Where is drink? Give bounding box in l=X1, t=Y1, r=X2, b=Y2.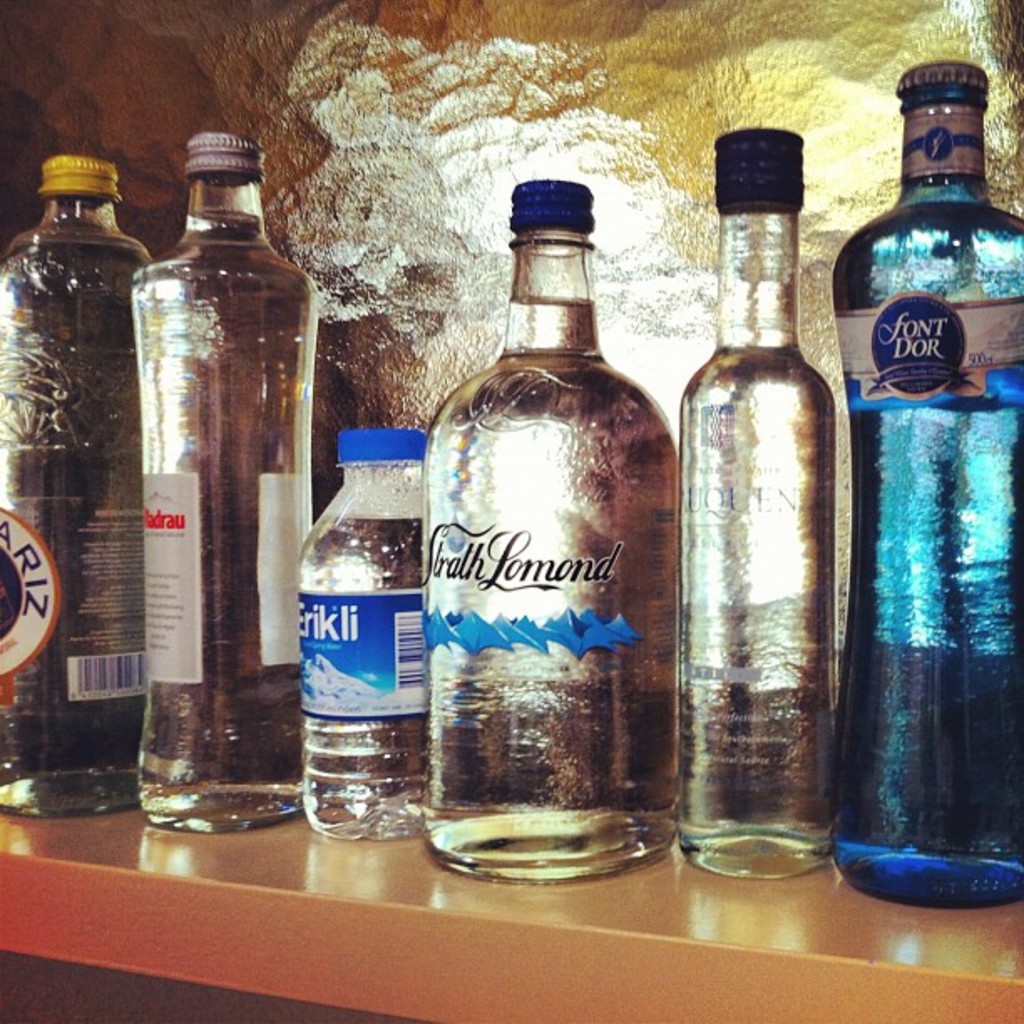
l=0, t=161, r=146, b=818.
